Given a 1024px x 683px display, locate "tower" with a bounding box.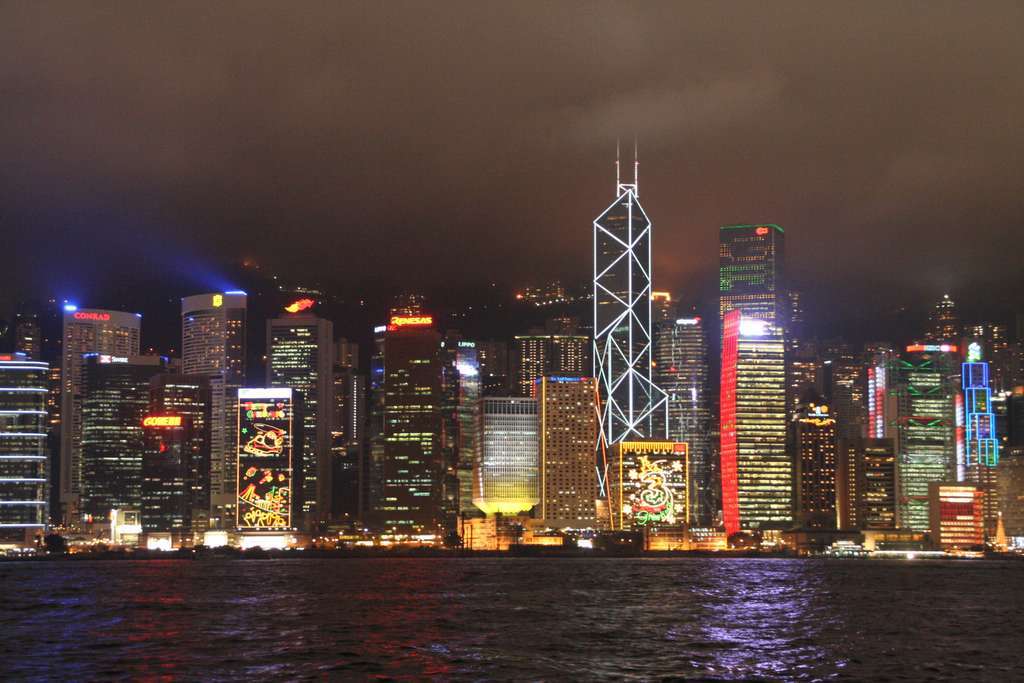
Located: (183,288,242,405).
